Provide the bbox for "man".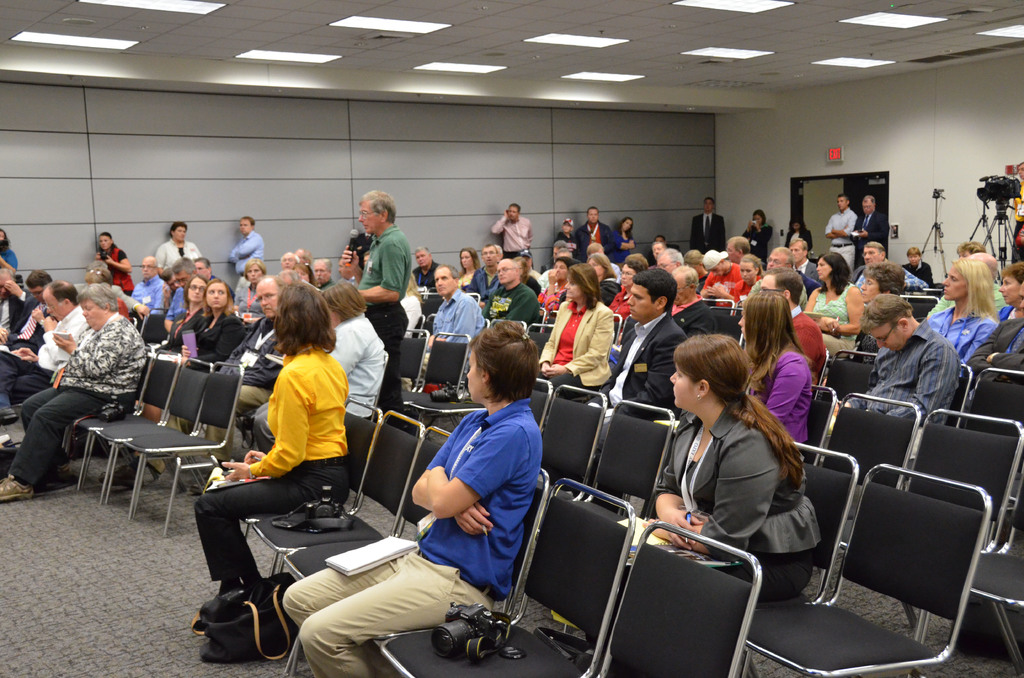
bbox=[128, 254, 165, 329].
